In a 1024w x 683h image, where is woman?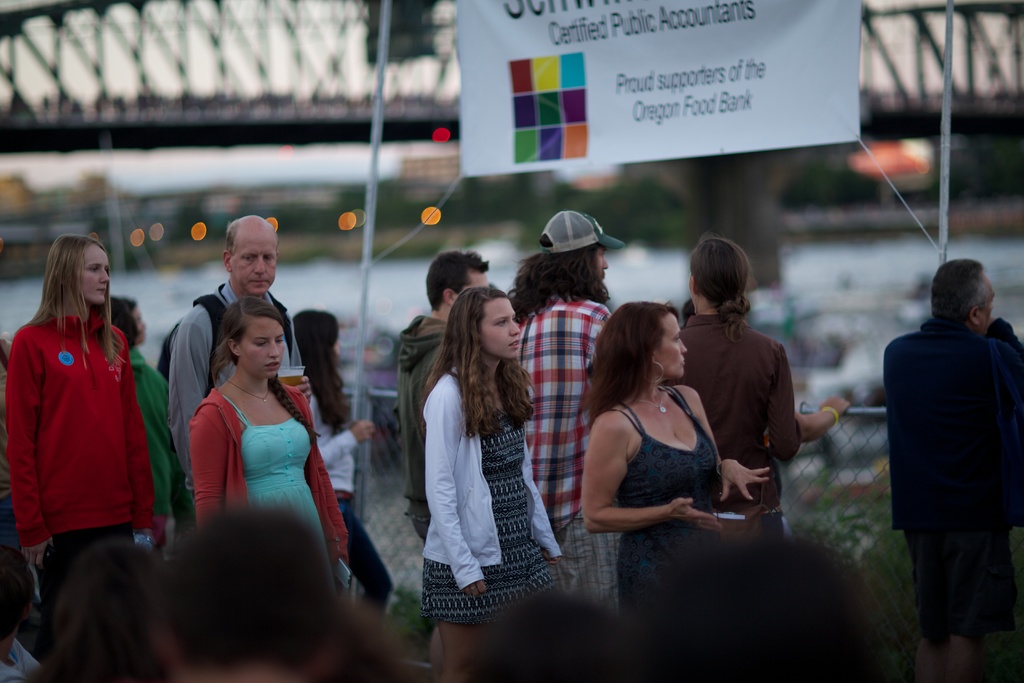
bbox=[287, 303, 391, 611].
